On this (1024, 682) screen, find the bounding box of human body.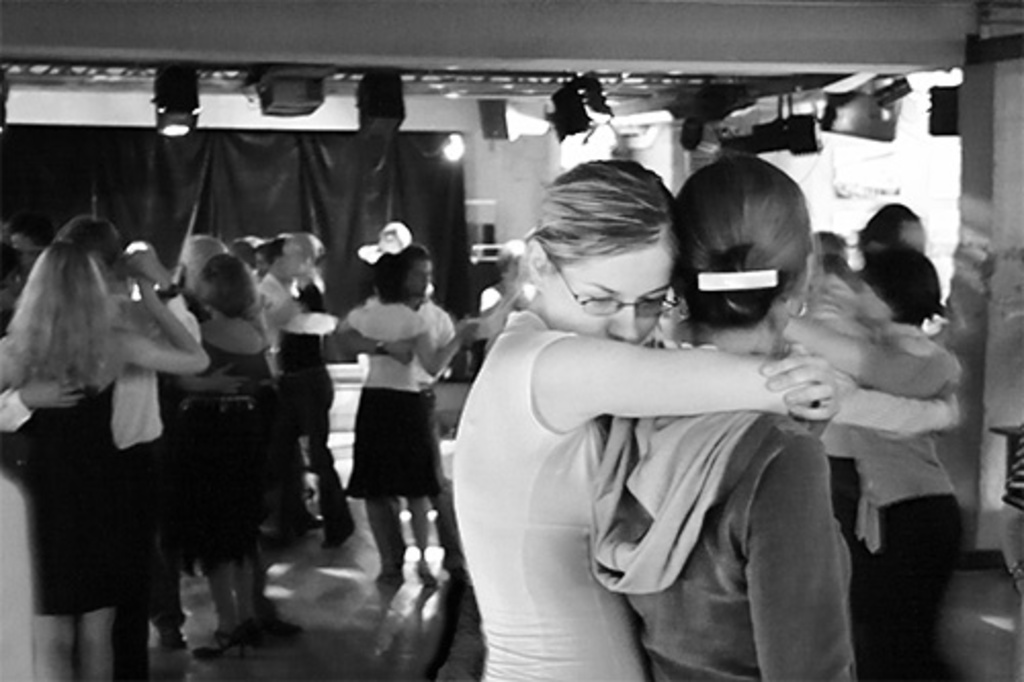
Bounding box: 666,174,862,680.
